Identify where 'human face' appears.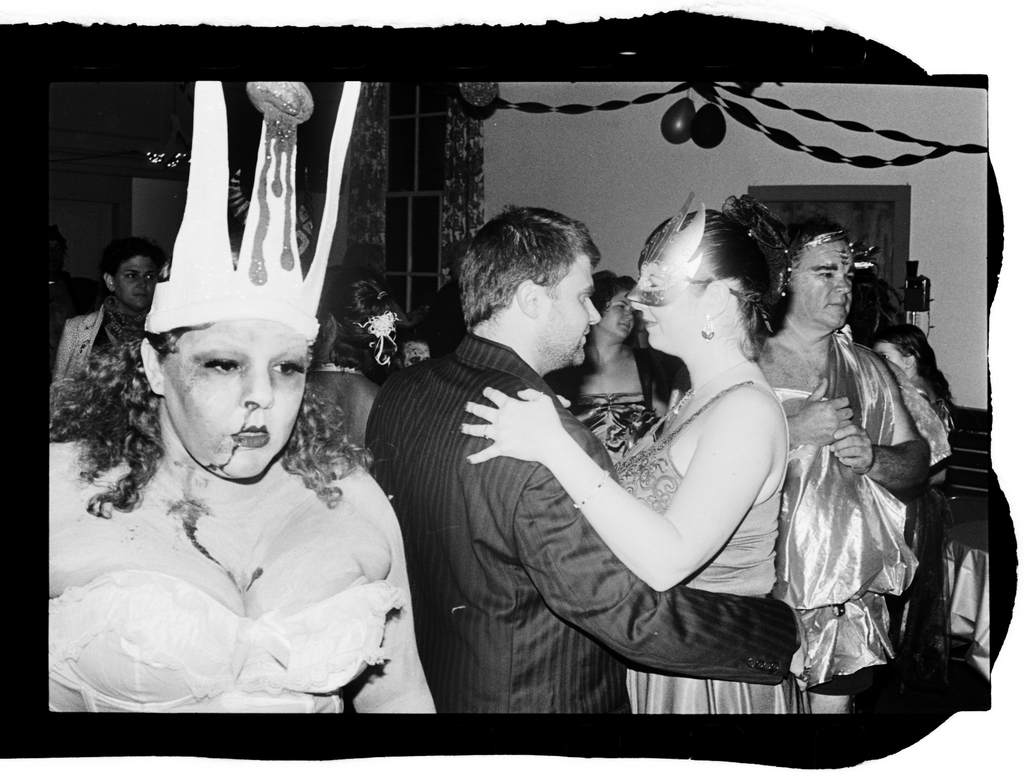
Appears at {"left": 628, "top": 248, "right": 708, "bottom": 357}.
